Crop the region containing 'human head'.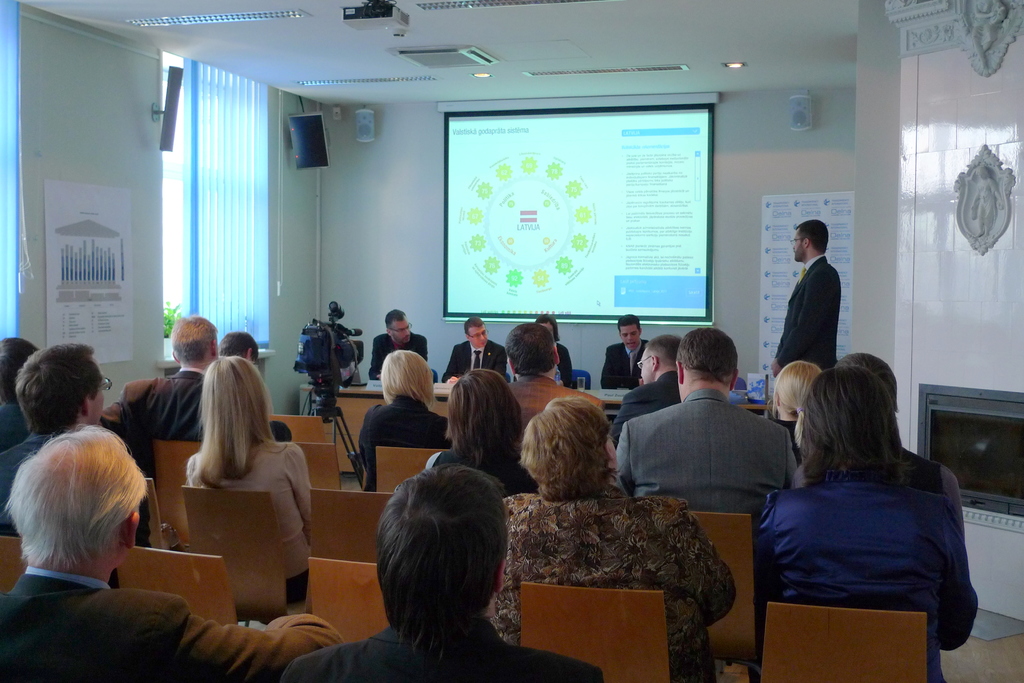
Crop region: 841,354,893,388.
